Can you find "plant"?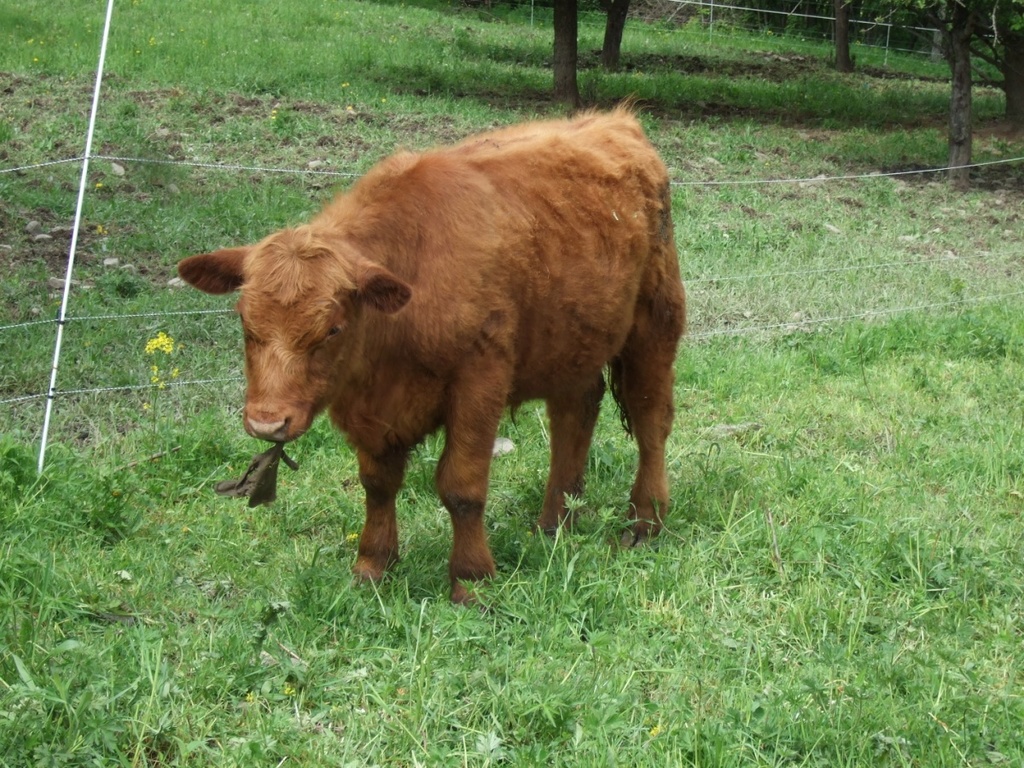
Yes, bounding box: pyautogui.locateOnScreen(132, 332, 187, 474).
